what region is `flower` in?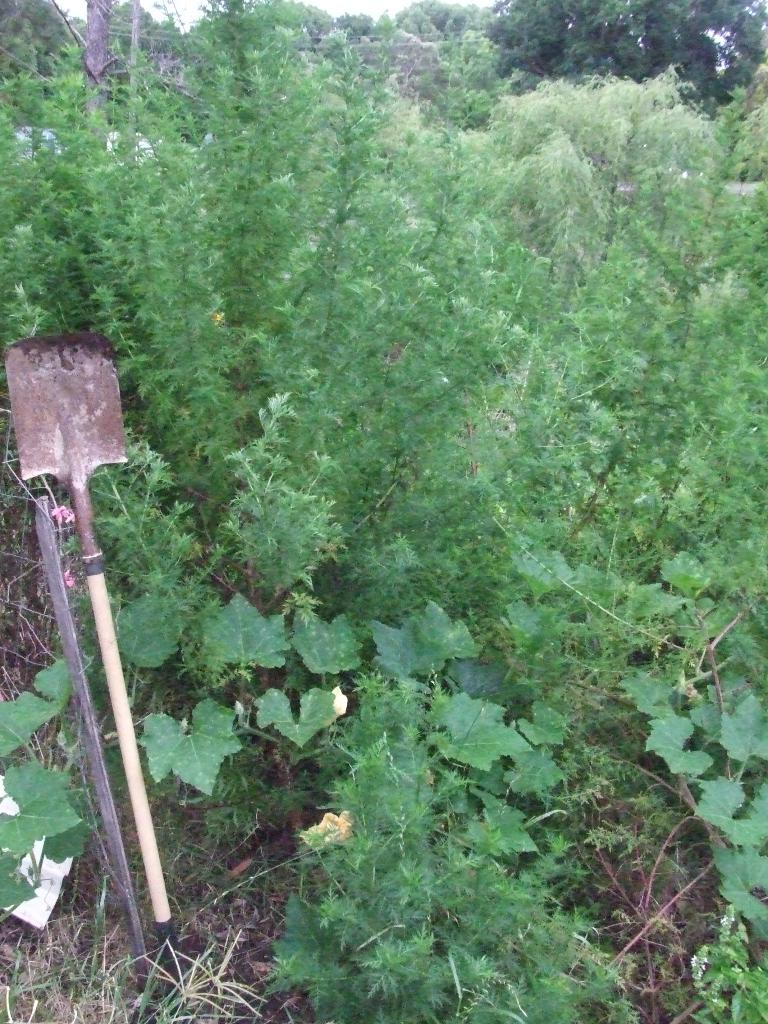
{"x1": 323, "y1": 682, "x2": 349, "y2": 727}.
